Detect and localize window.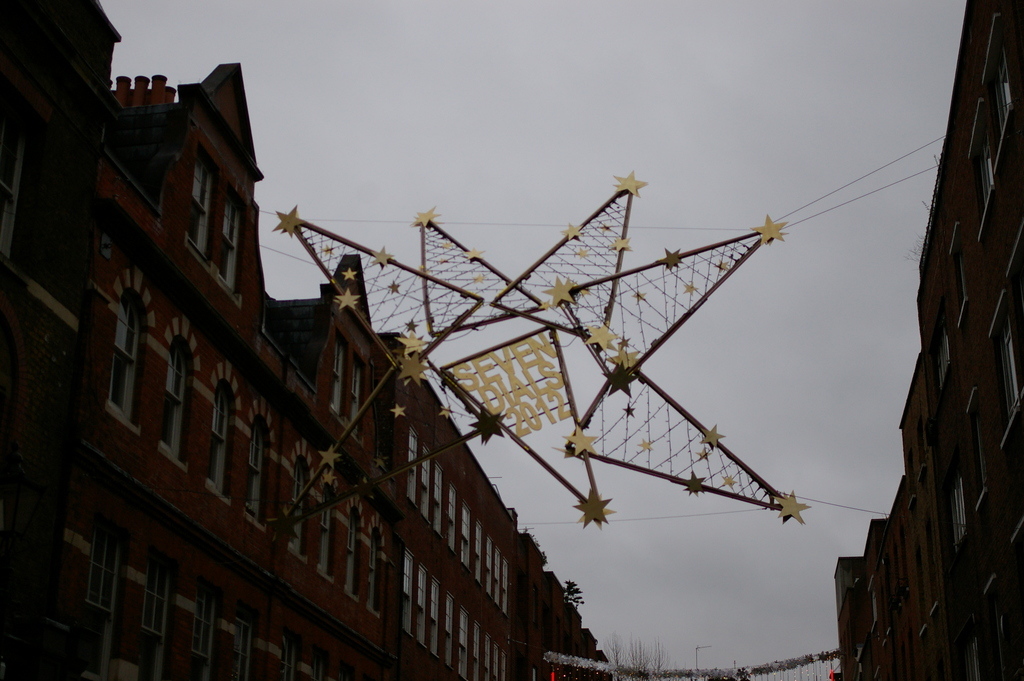
Localized at 413:569:431:646.
